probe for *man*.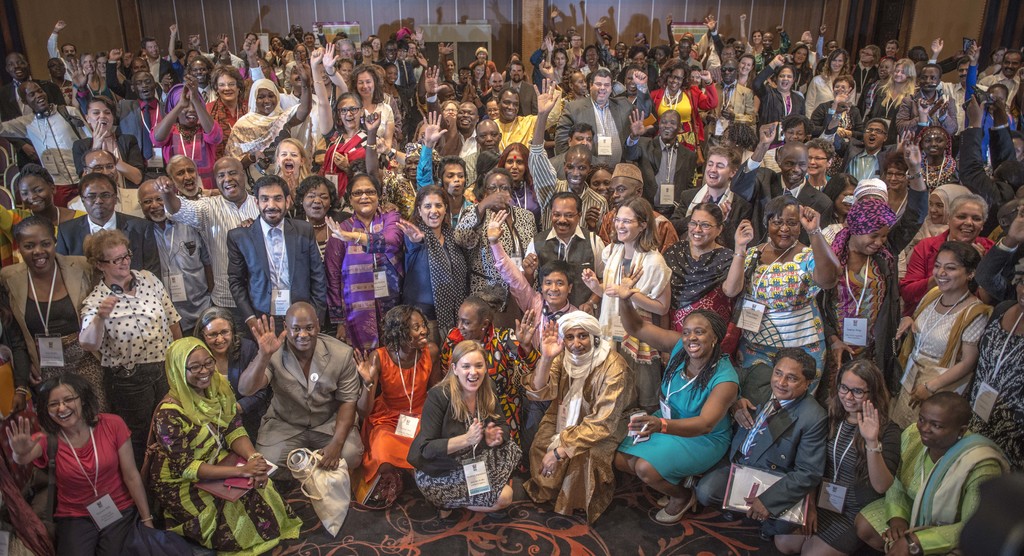
Probe result: 973 52 1022 101.
